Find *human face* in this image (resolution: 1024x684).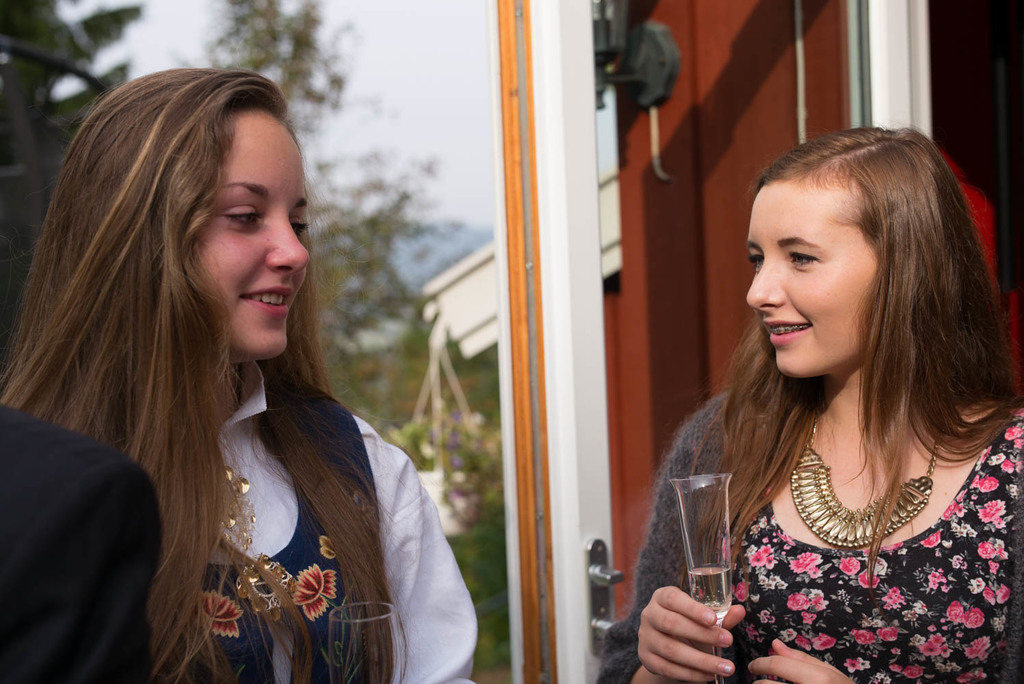
left=747, top=185, right=887, bottom=380.
